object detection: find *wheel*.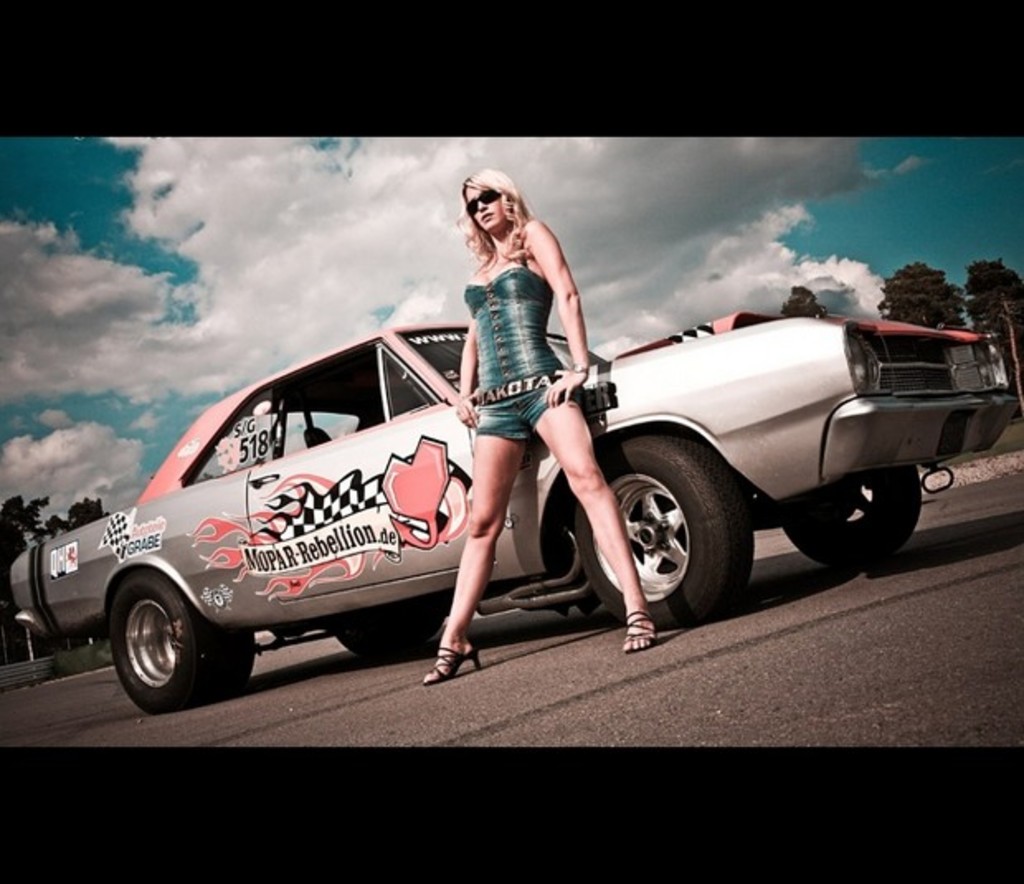
x1=765 y1=466 x2=923 y2=562.
